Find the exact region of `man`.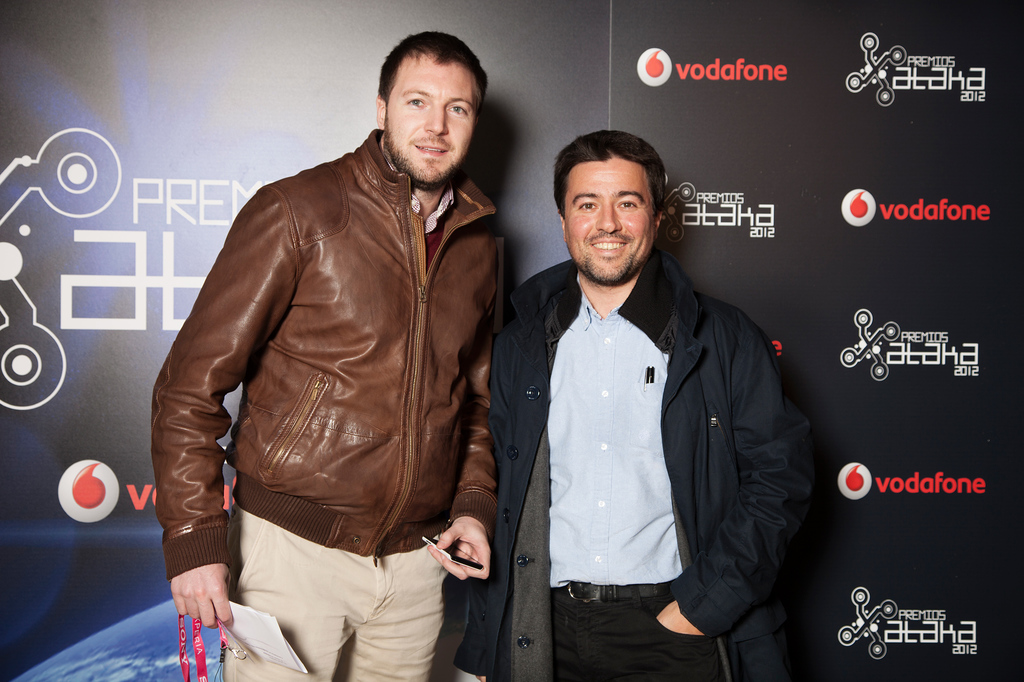
Exact region: Rect(150, 29, 511, 681).
